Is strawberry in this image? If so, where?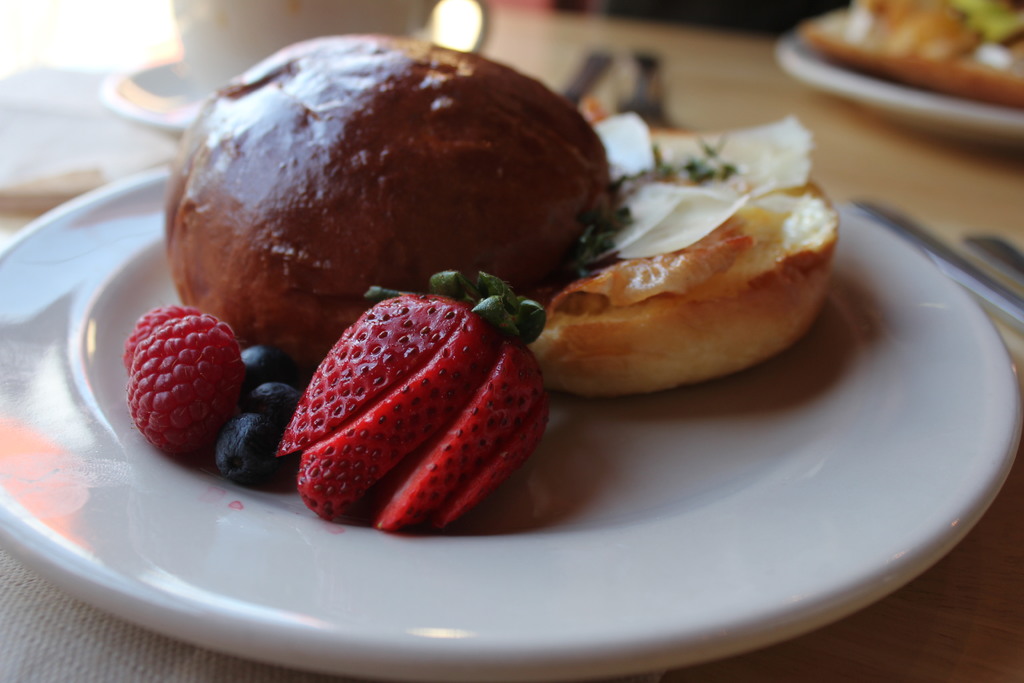
Yes, at [119, 303, 245, 462].
